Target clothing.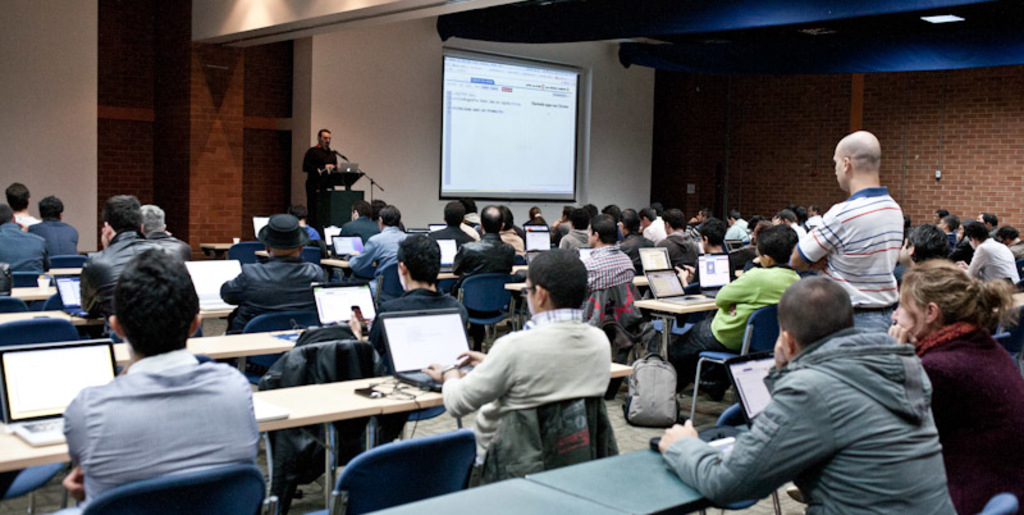
Target region: detection(0, 222, 49, 283).
